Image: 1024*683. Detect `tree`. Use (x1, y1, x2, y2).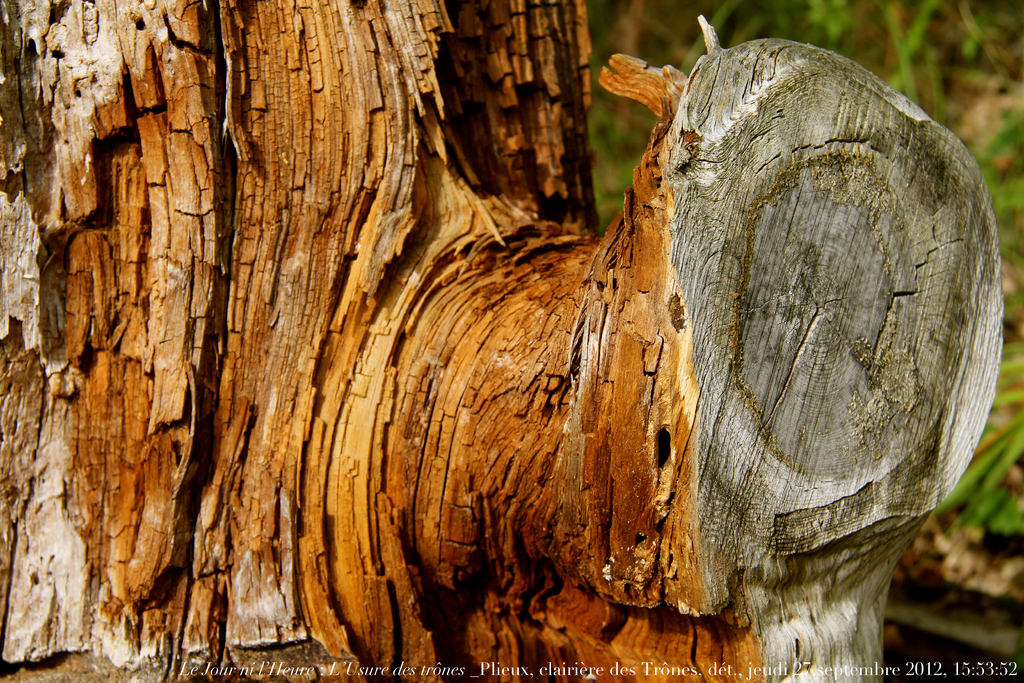
(0, 0, 1002, 682).
